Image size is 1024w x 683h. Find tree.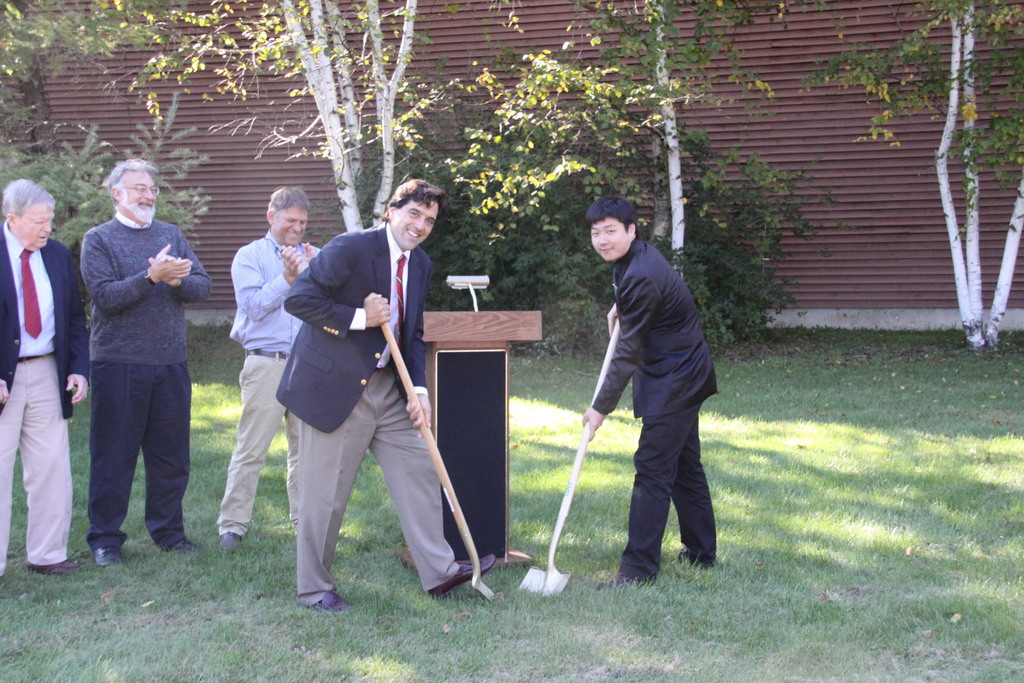
crop(797, 0, 1023, 357).
